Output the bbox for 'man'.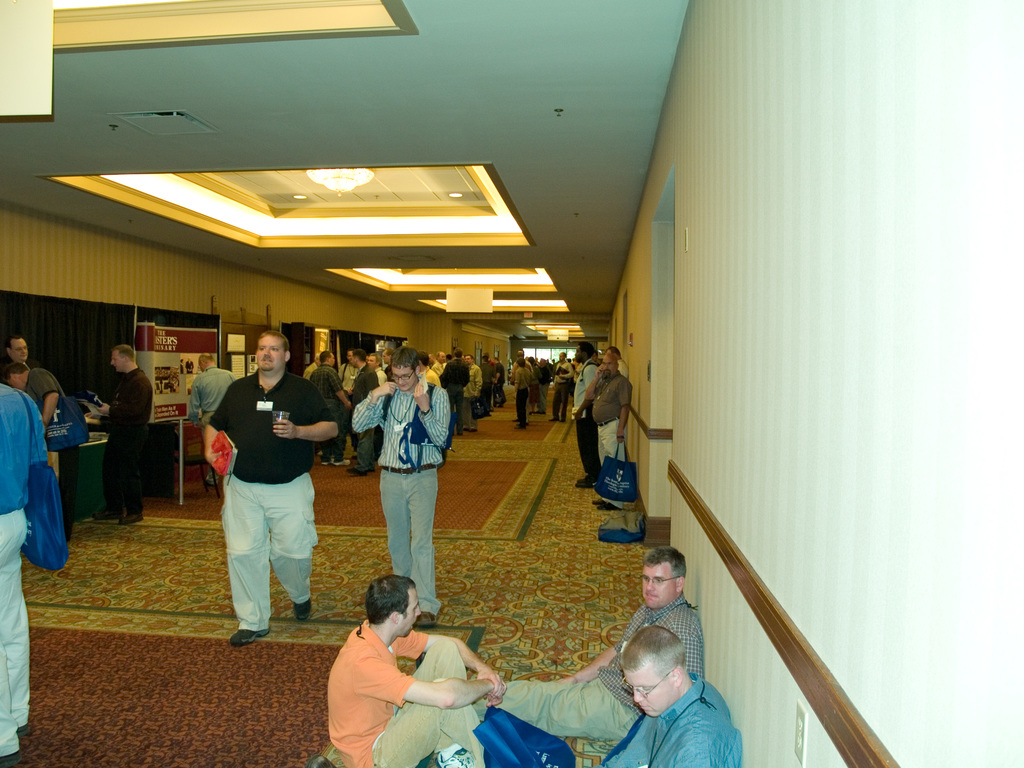
<region>383, 343, 396, 384</region>.
